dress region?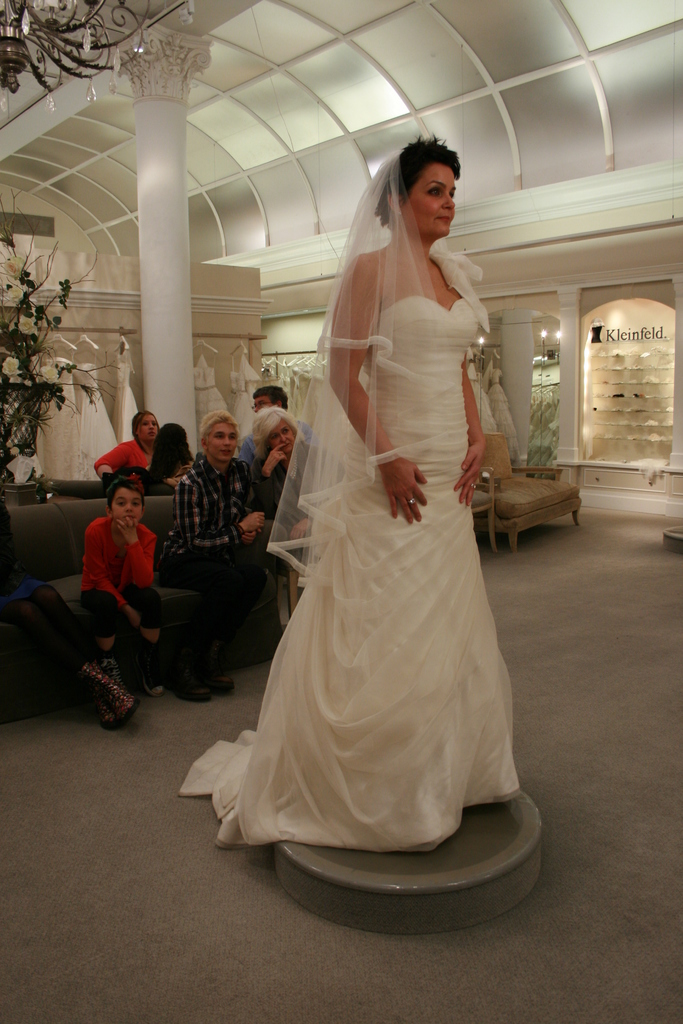
detection(176, 298, 525, 848)
